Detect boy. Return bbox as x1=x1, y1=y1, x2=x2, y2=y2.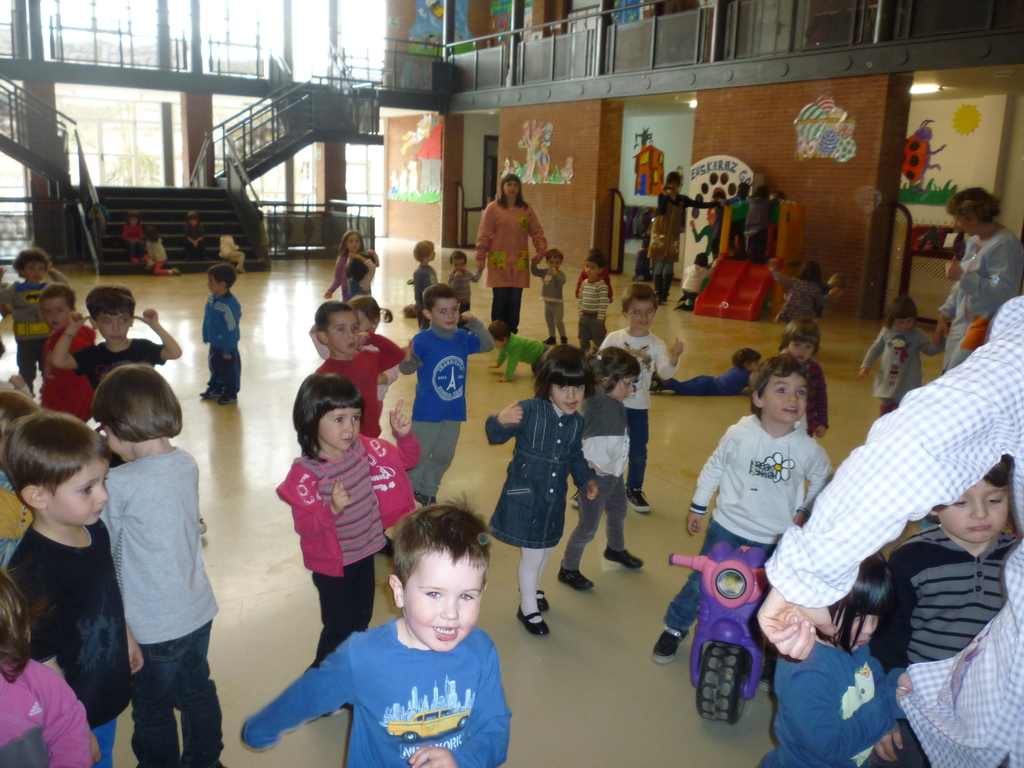
x1=532, y1=249, x2=567, y2=345.
